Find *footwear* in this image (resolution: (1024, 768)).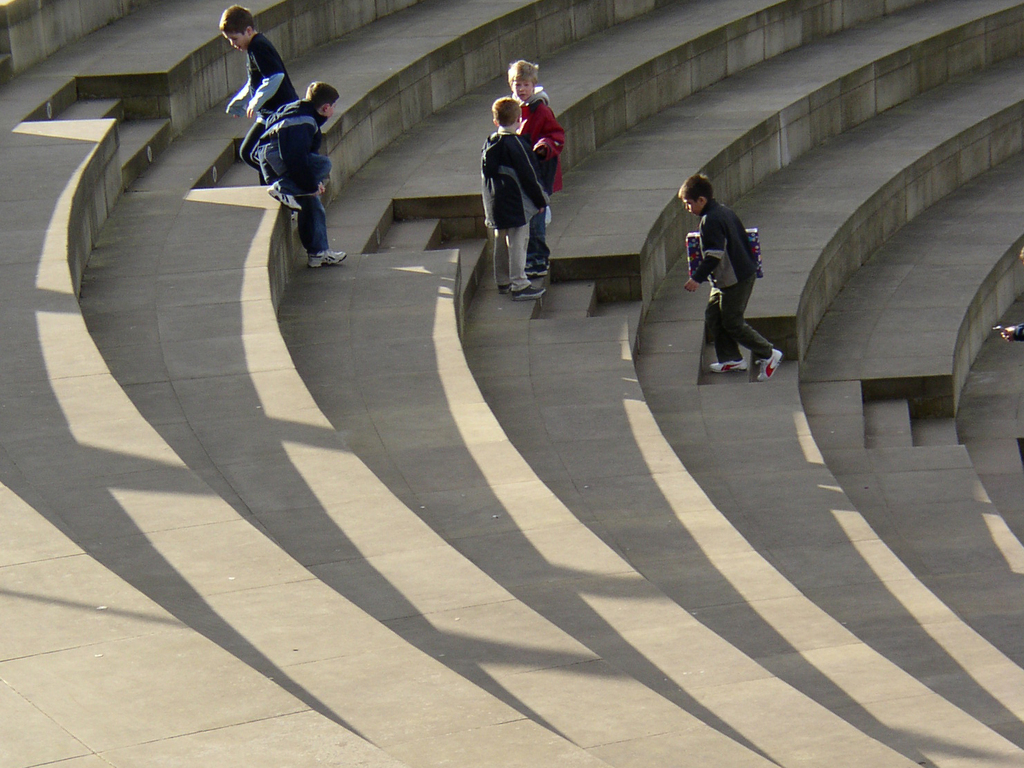
left=759, top=350, right=777, bottom=382.
